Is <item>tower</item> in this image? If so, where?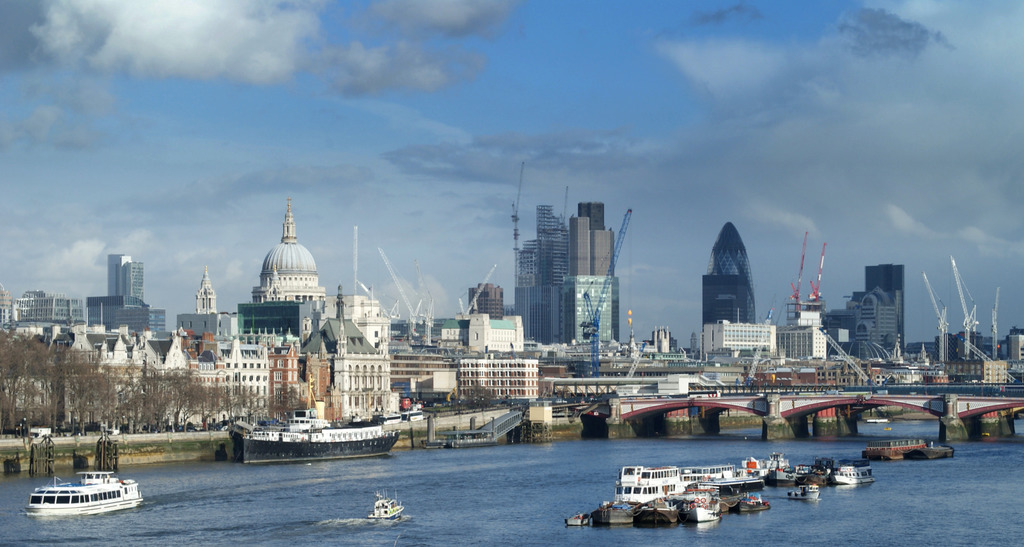
Yes, at pyautogui.locateOnScreen(559, 200, 629, 351).
